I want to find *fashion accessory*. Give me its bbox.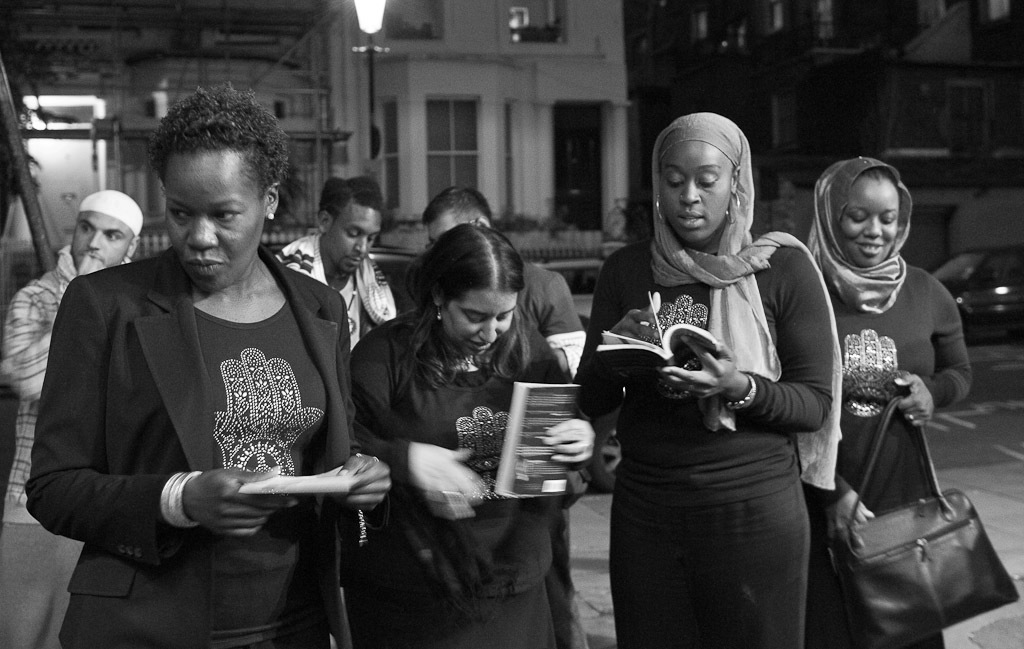
rect(727, 377, 756, 409).
